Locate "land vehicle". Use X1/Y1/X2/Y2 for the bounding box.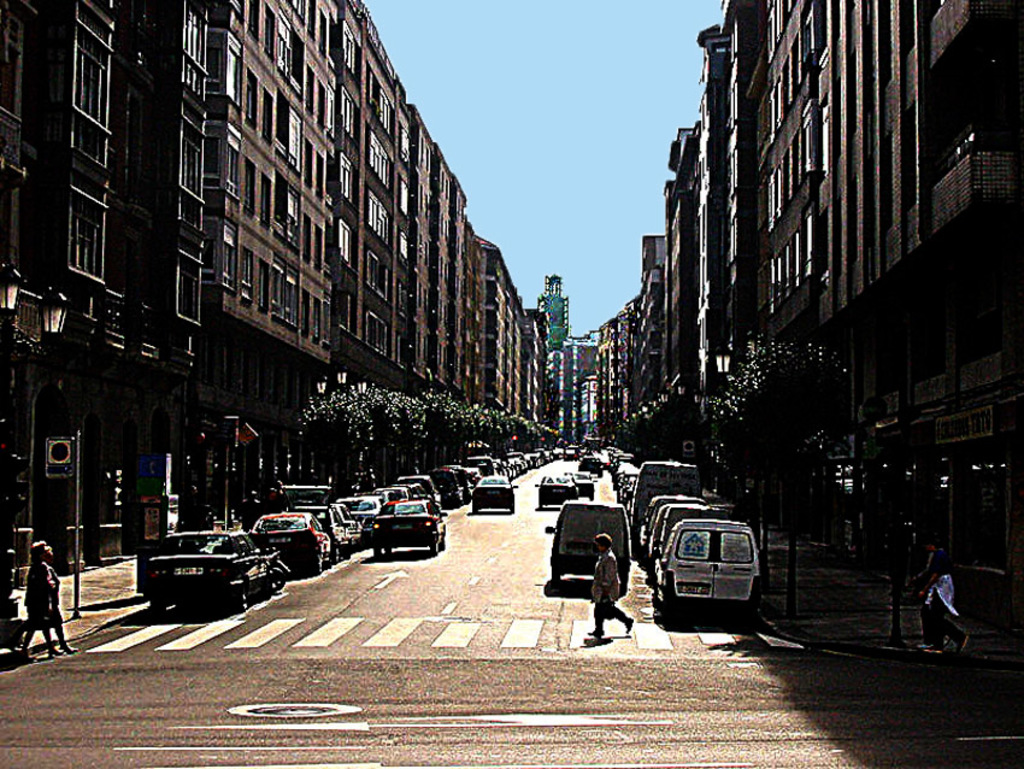
376/503/447/548.
